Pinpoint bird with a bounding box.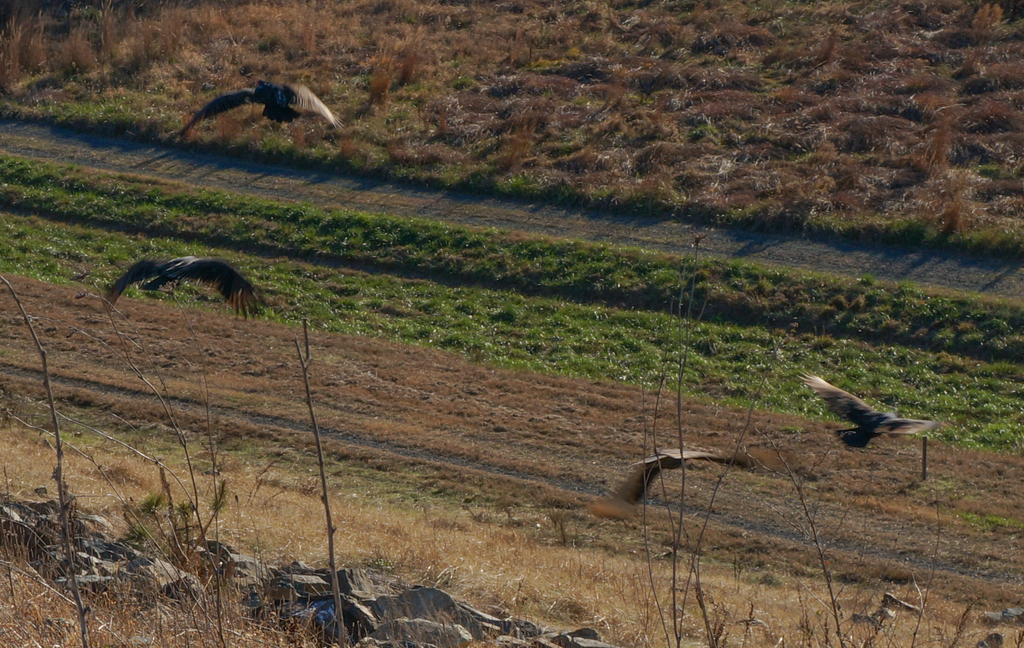
99 252 273 315.
